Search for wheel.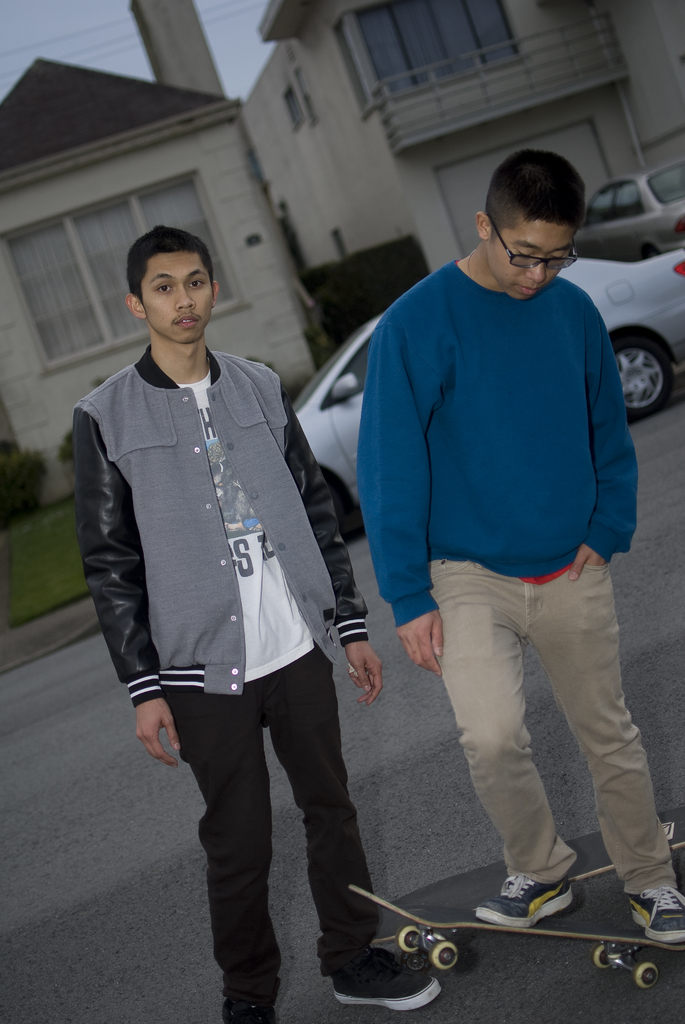
Found at select_region(592, 944, 611, 972).
